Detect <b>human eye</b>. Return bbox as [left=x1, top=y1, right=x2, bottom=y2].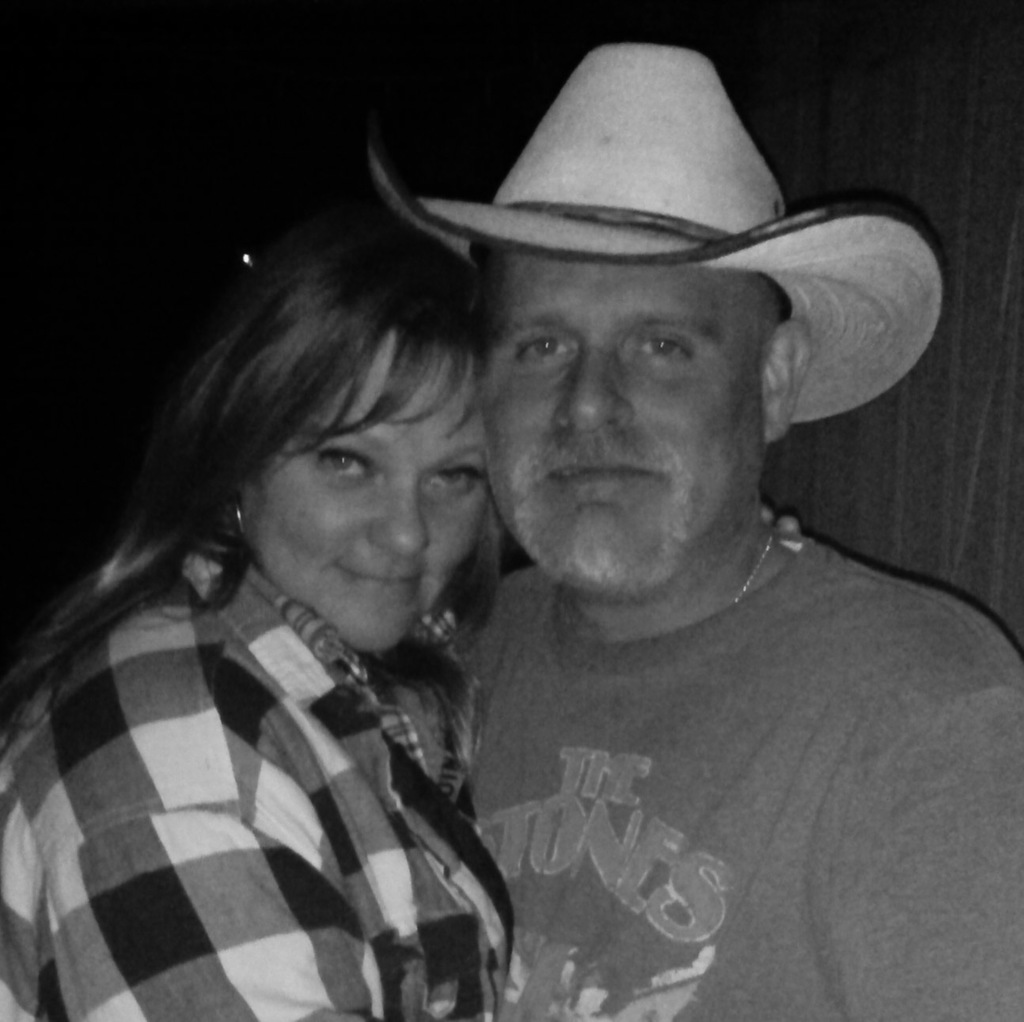
[left=628, top=327, right=696, bottom=361].
